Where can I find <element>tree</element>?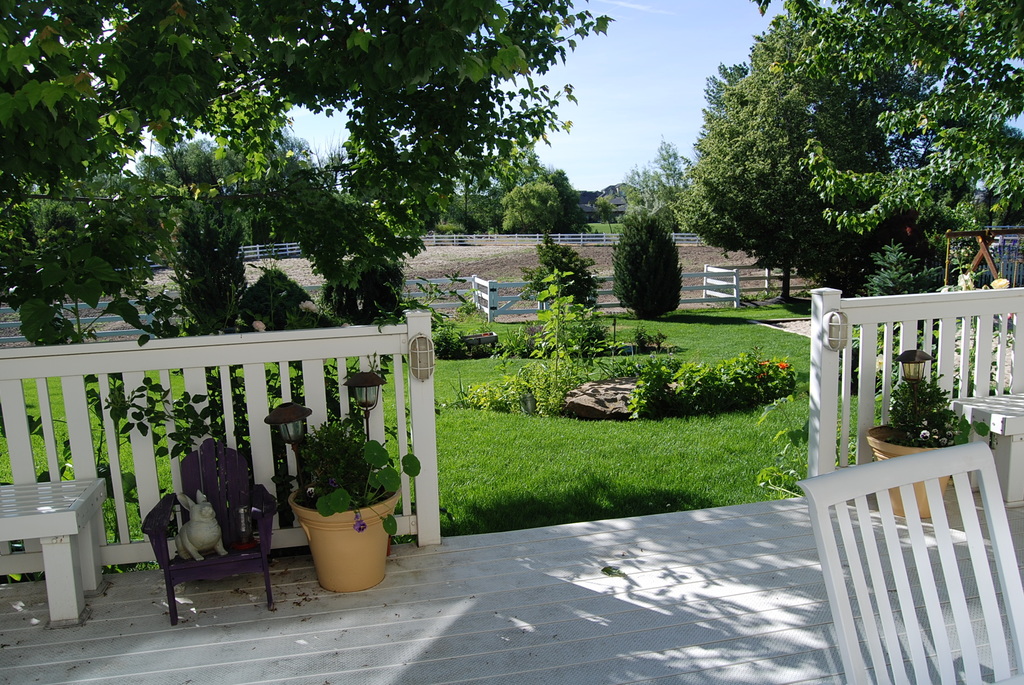
You can find it at detection(604, 205, 694, 326).
